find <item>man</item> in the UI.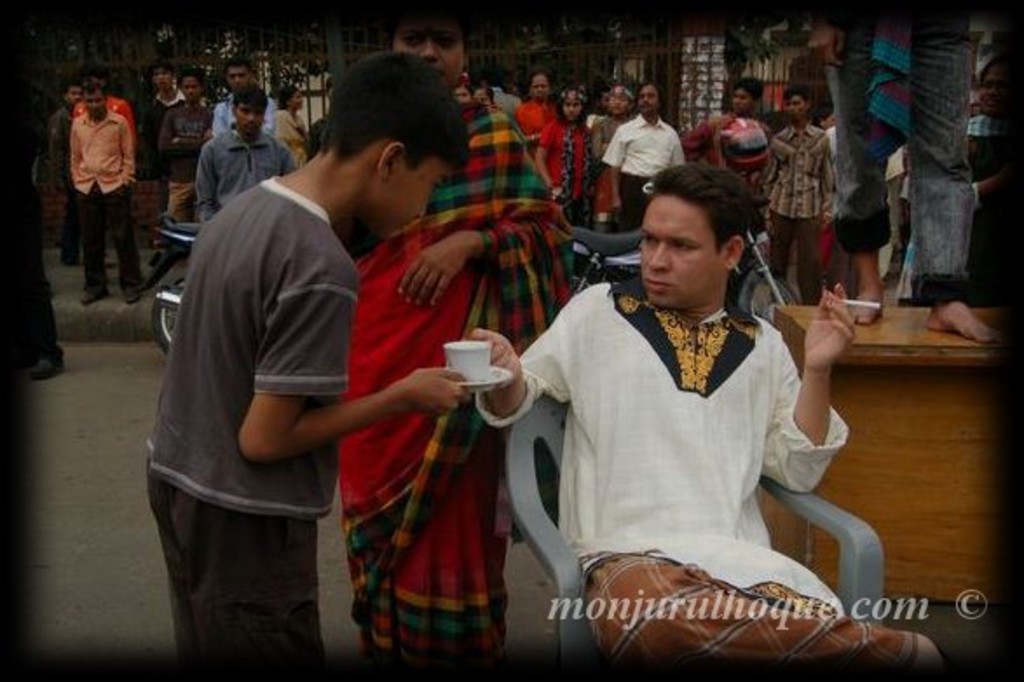
UI element at box=[80, 80, 138, 302].
